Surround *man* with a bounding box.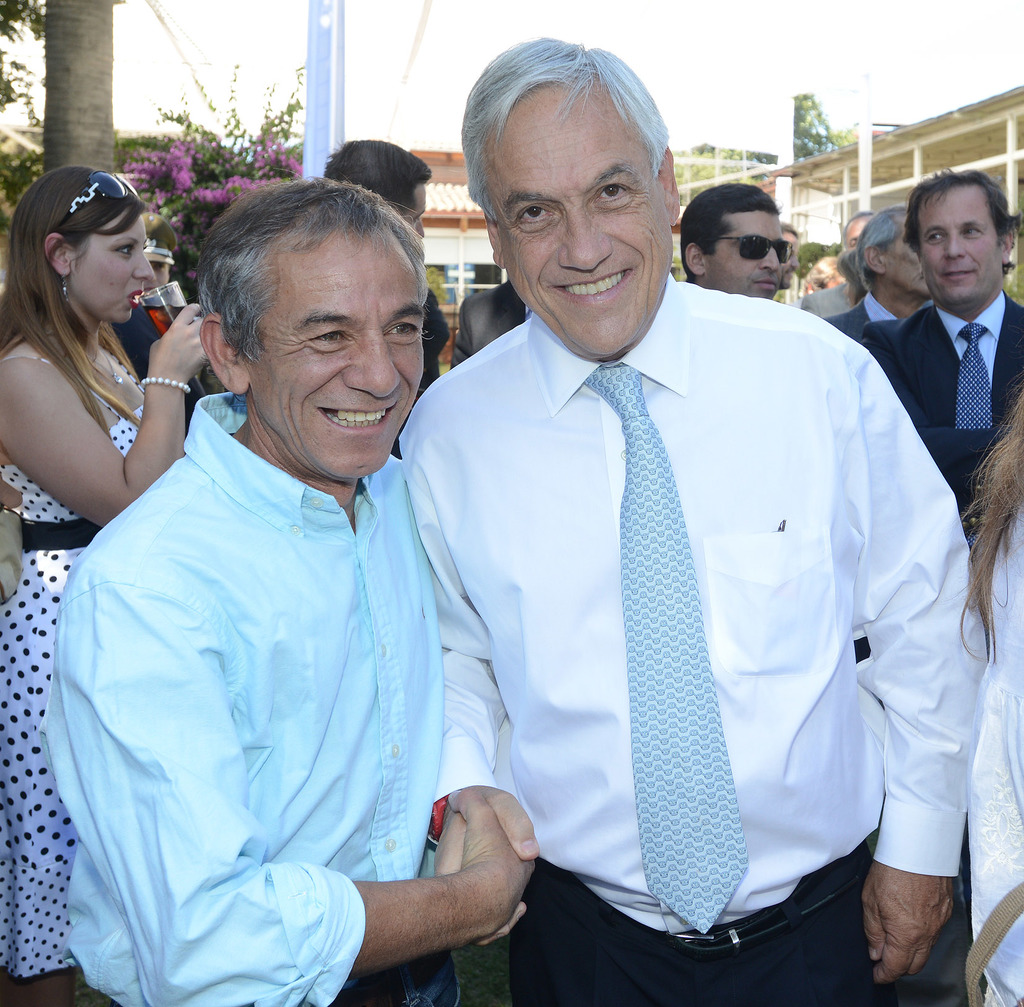
crop(829, 202, 932, 333).
